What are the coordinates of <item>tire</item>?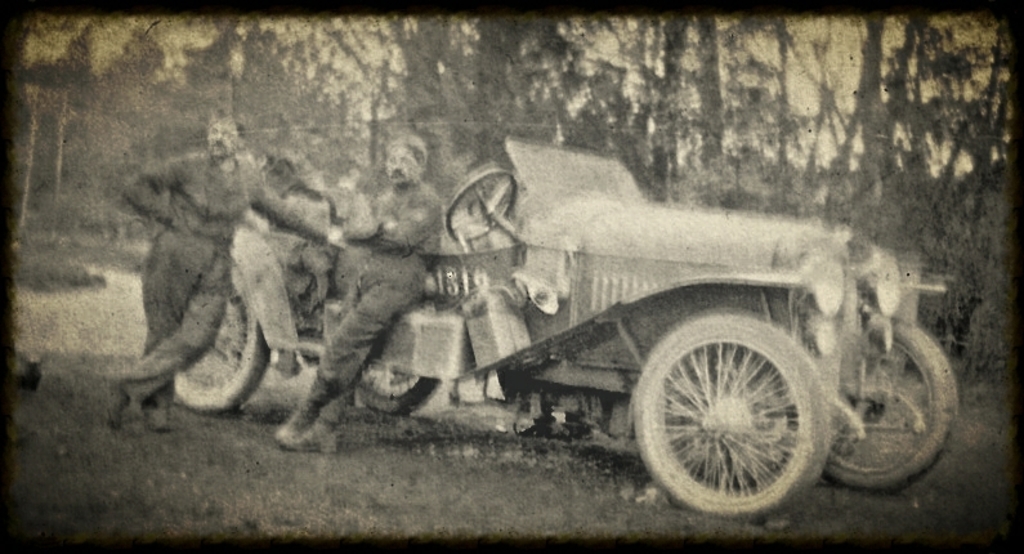
x1=631 y1=308 x2=833 y2=522.
